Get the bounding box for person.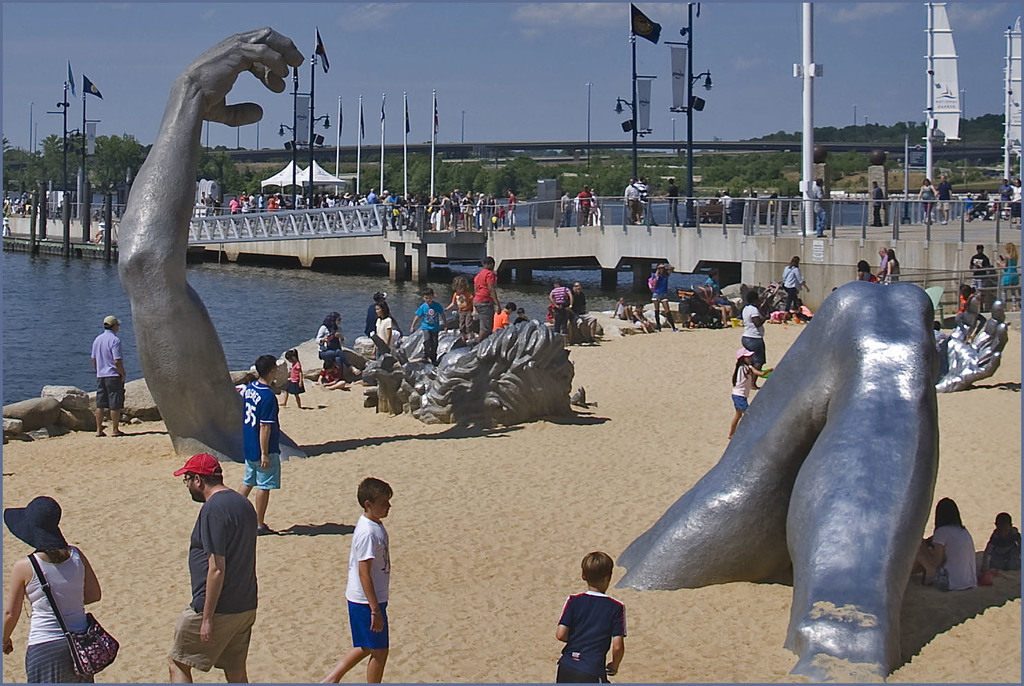
bbox=[515, 309, 528, 321].
